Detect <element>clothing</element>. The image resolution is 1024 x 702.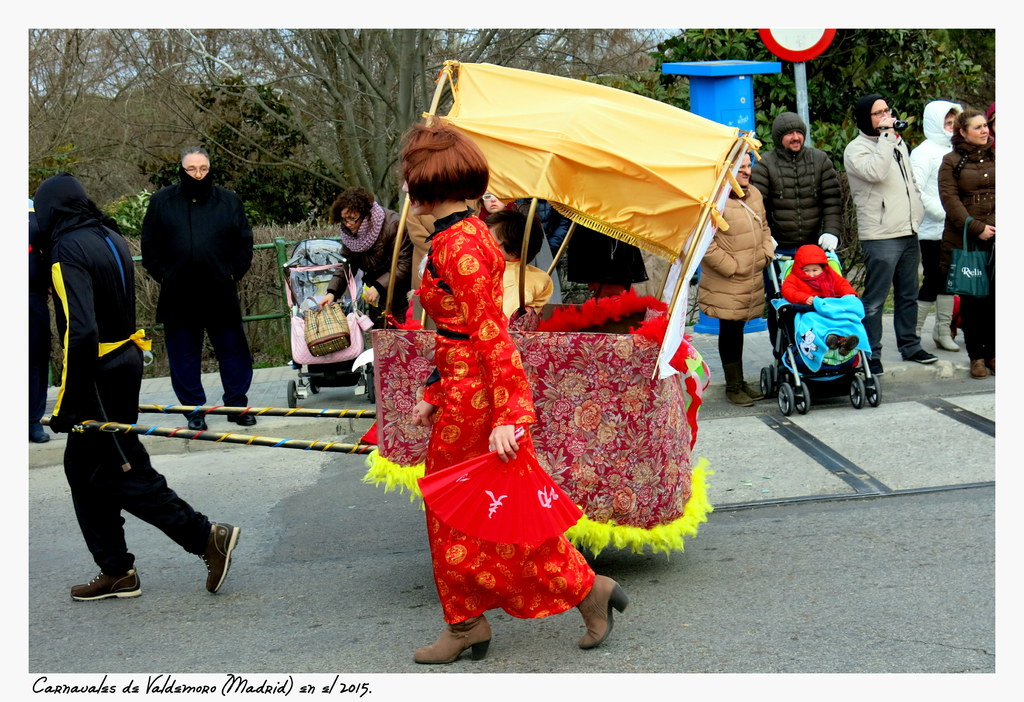
l=516, t=198, r=572, b=262.
